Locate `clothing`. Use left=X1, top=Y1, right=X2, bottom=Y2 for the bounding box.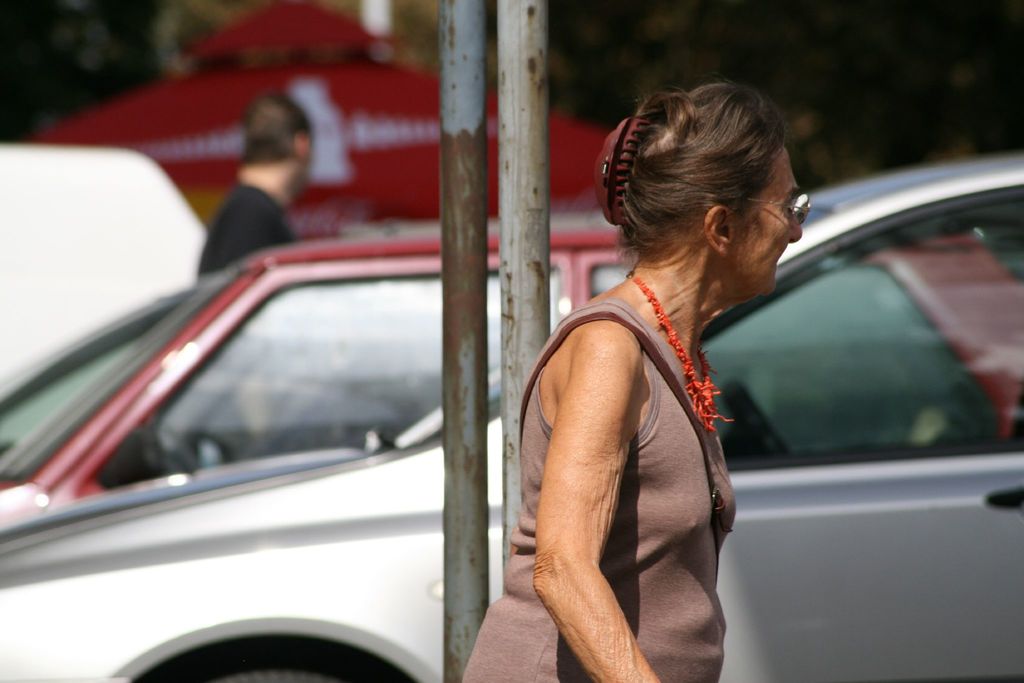
left=200, top=180, right=308, bottom=272.
